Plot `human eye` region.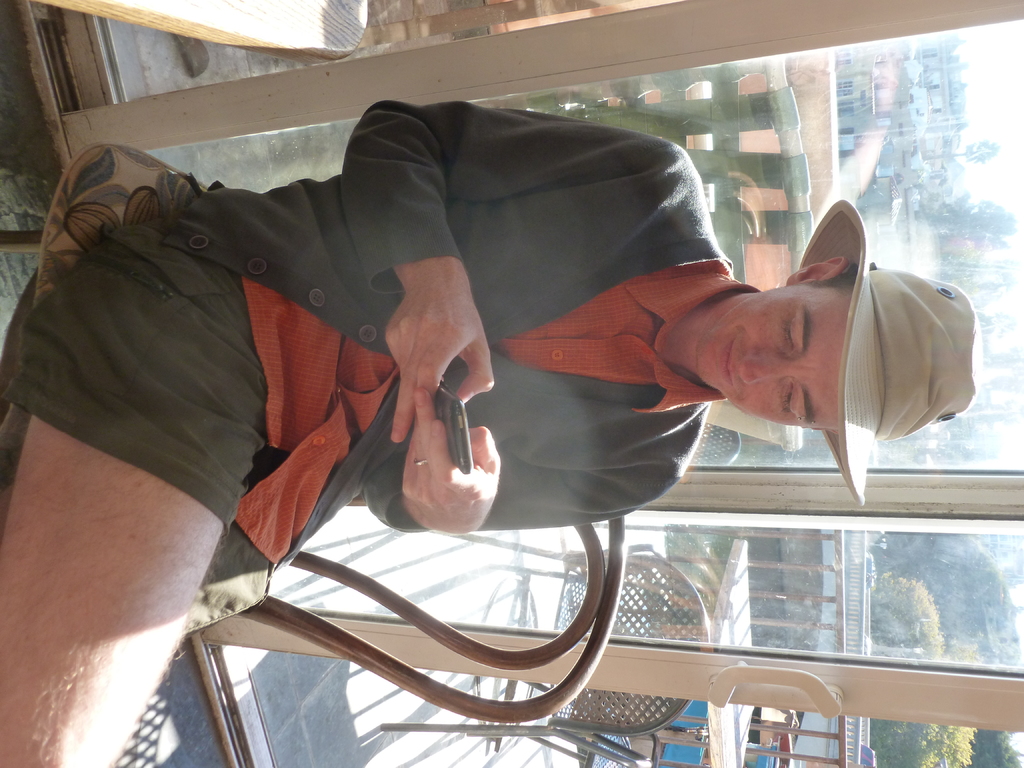
Plotted at (x1=778, y1=313, x2=798, y2=351).
